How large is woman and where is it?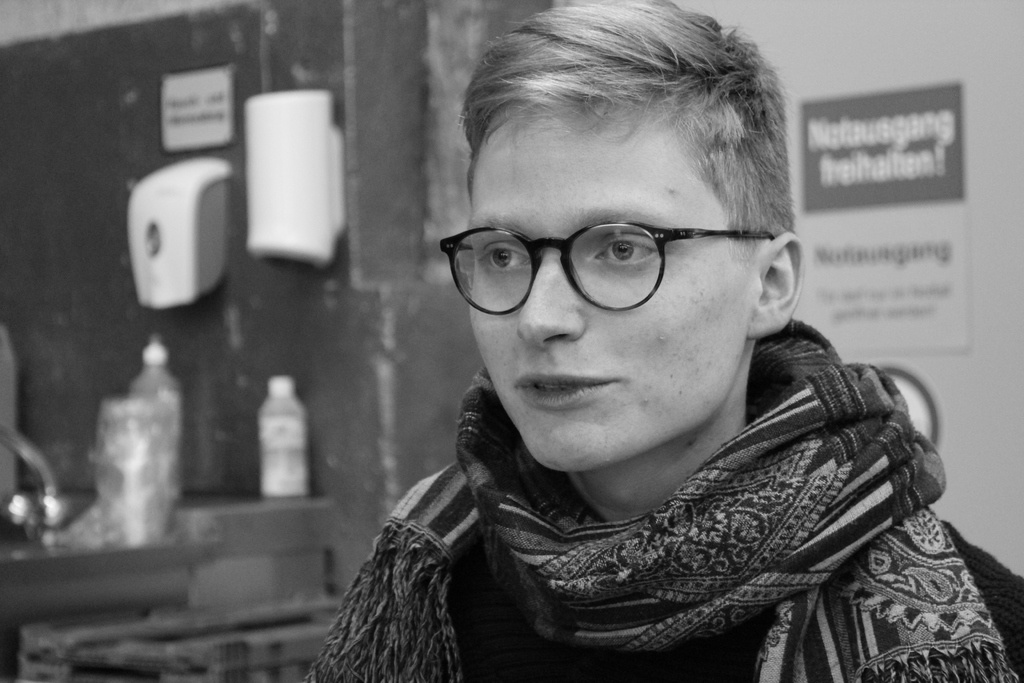
Bounding box: pyautogui.locateOnScreen(305, 0, 1023, 682).
